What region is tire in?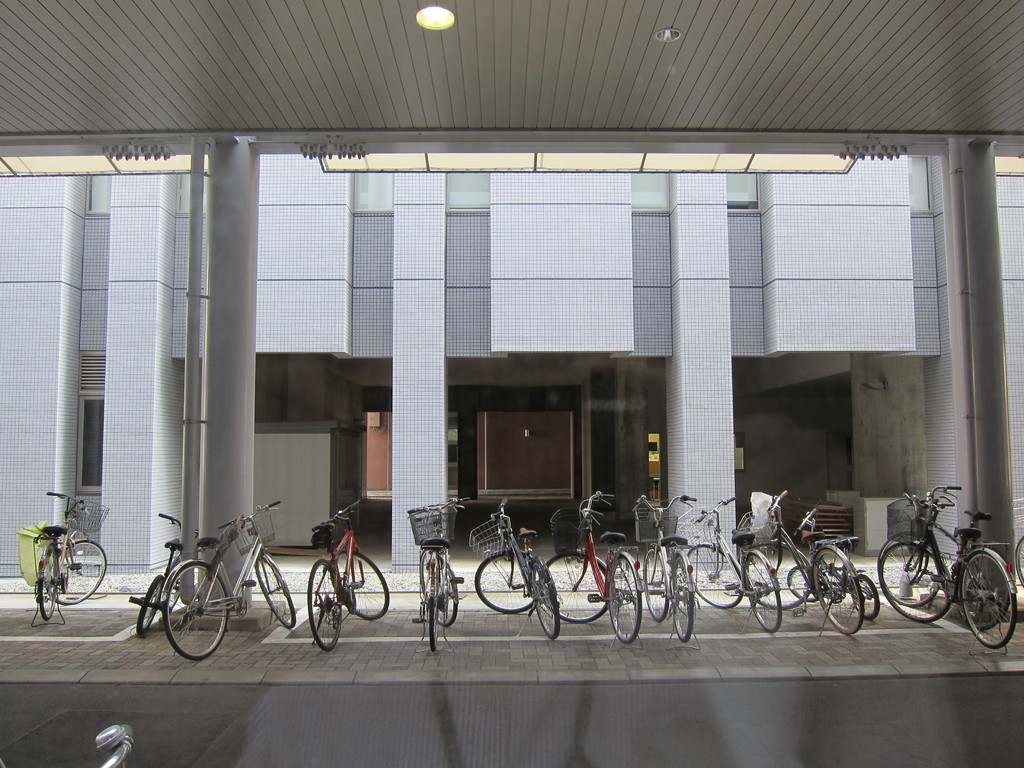
<box>253,553,296,629</box>.
